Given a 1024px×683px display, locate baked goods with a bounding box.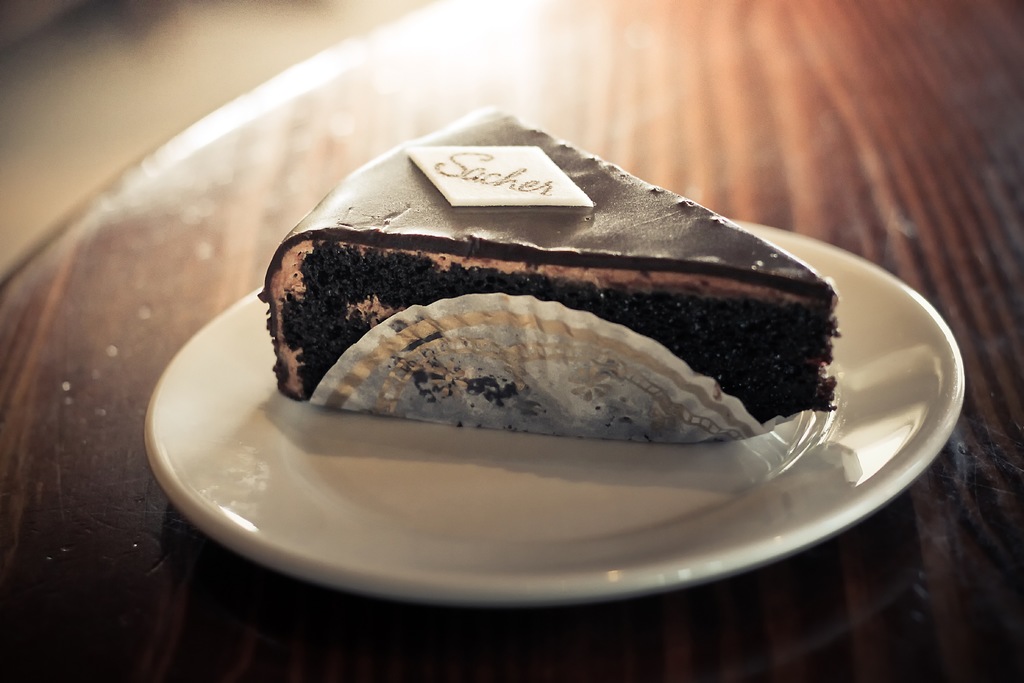
Located: bbox=[257, 102, 846, 443].
